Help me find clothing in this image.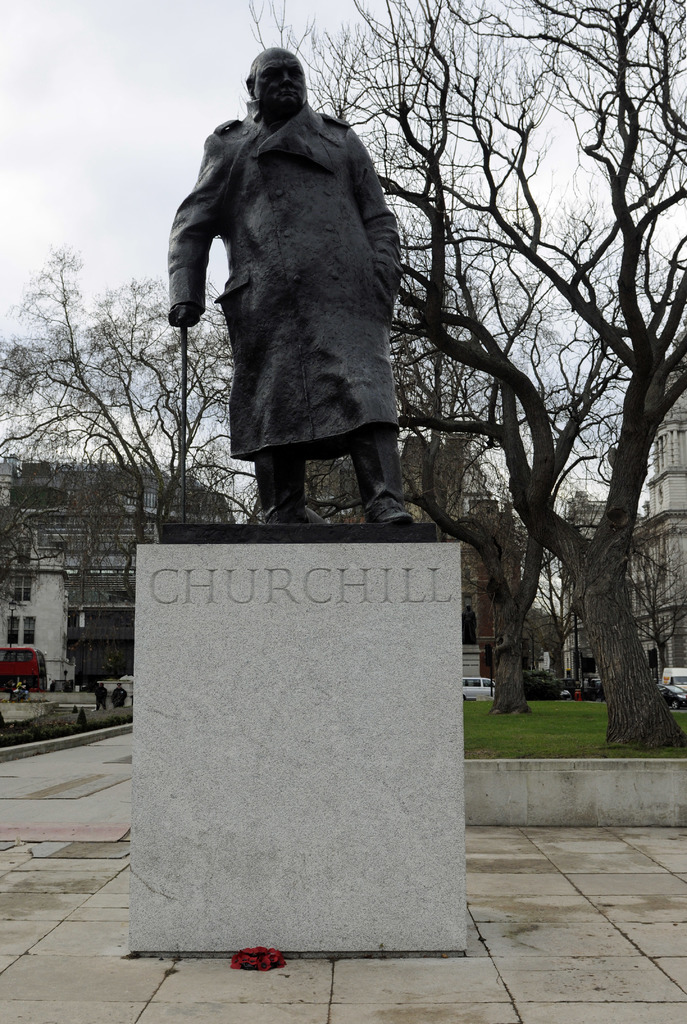
Found it: select_region(106, 685, 129, 711).
